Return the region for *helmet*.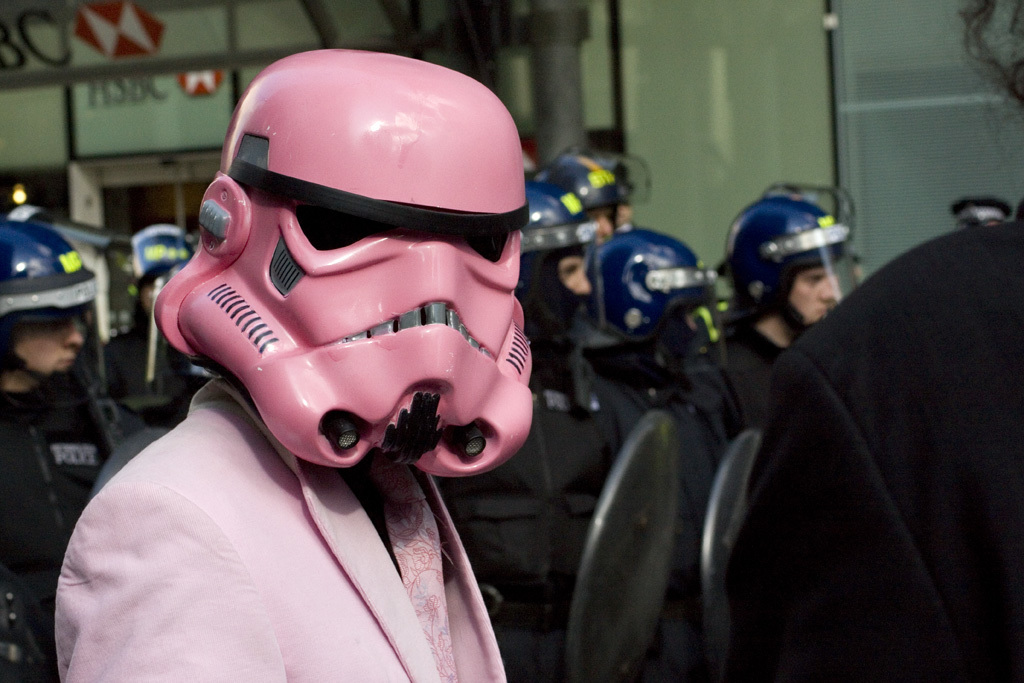
pyautogui.locateOnScreen(0, 219, 102, 388).
